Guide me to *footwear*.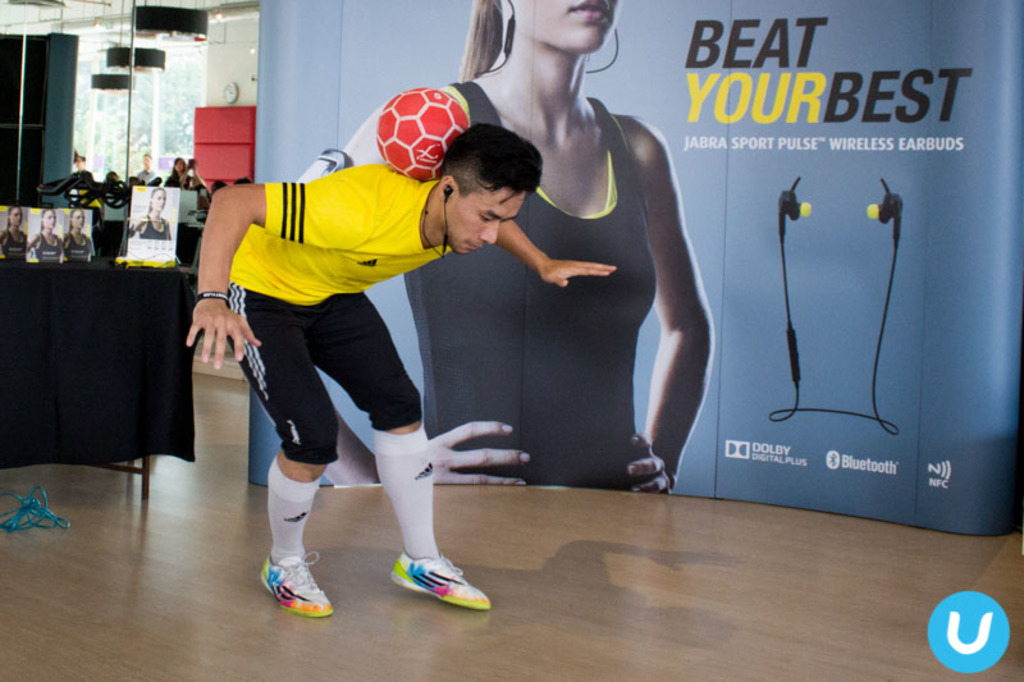
Guidance: bbox=(388, 555, 481, 614).
